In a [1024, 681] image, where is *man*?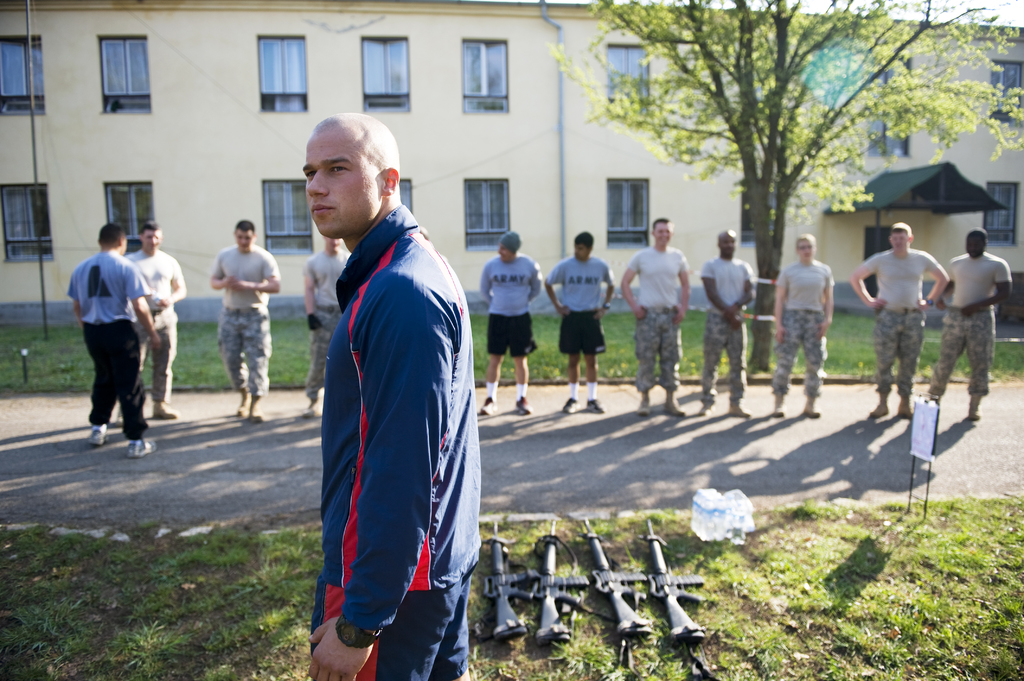
[695,225,754,424].
